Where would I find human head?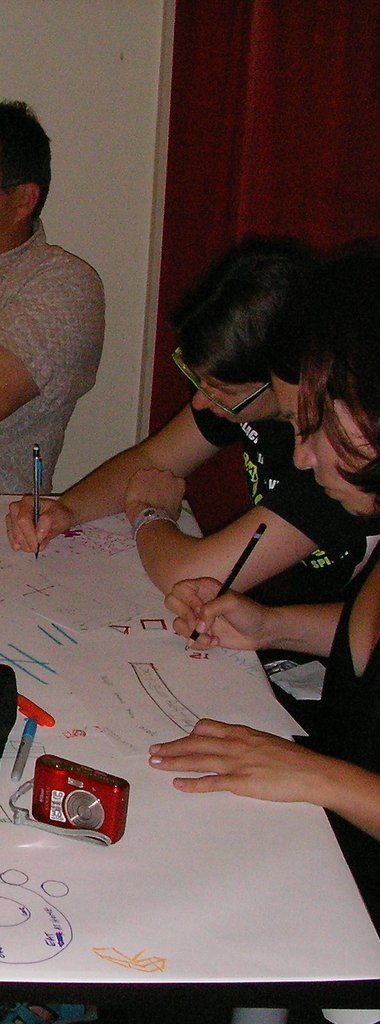
At (170,233,321,426).
